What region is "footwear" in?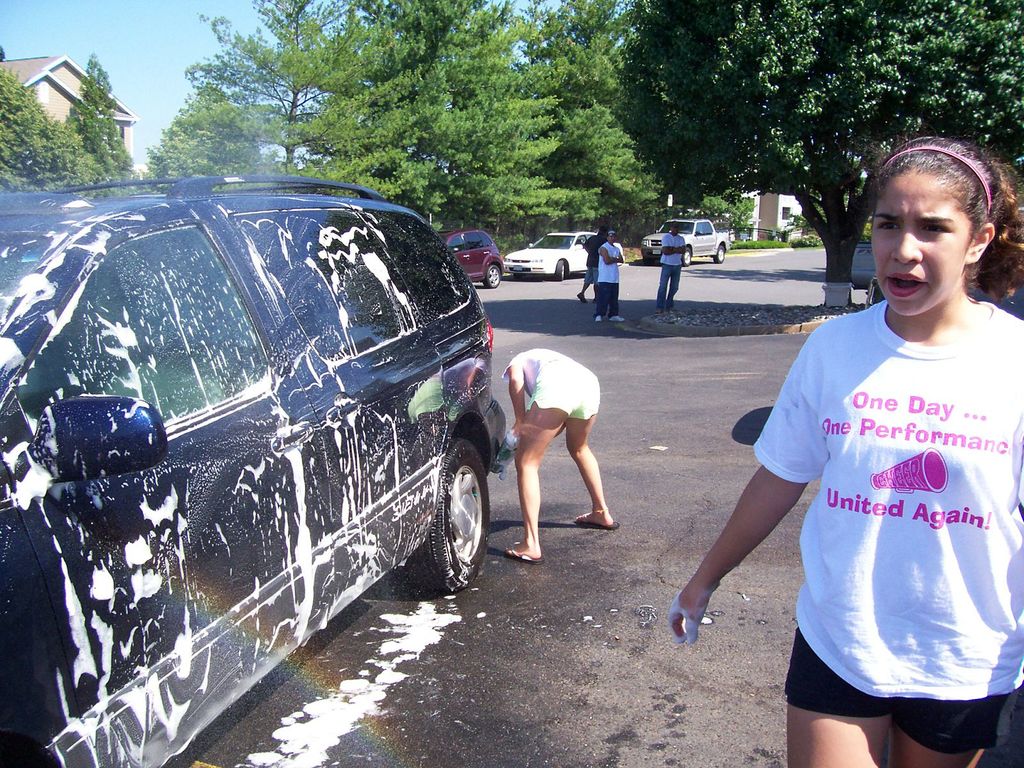
Rect(502, 545, 545, 567).
